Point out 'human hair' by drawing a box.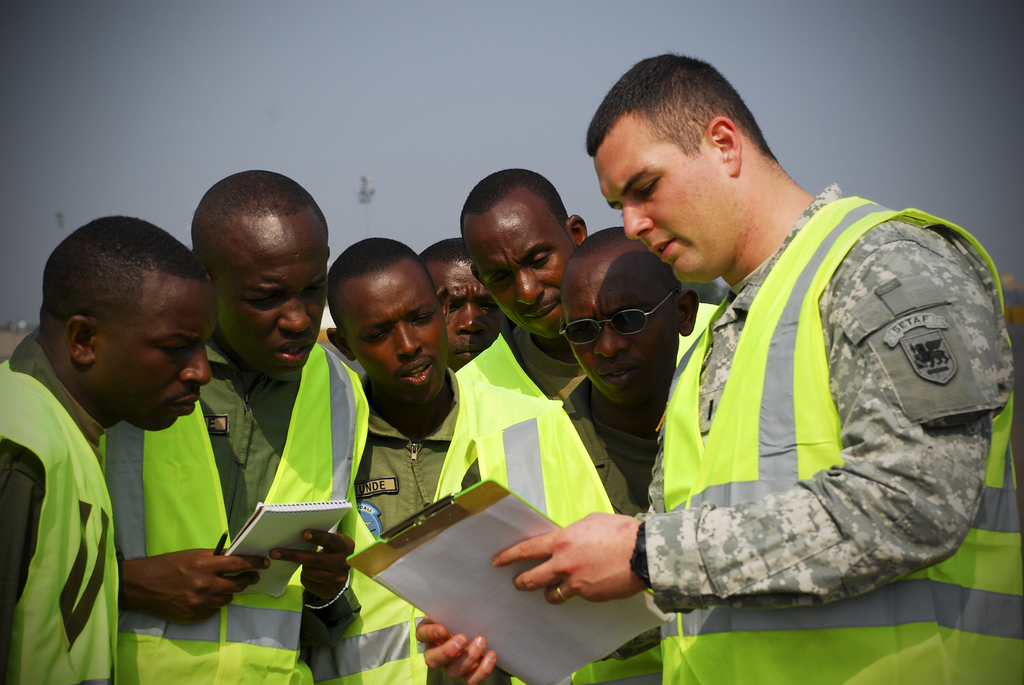
bbox(420, 235, 470, 270).
